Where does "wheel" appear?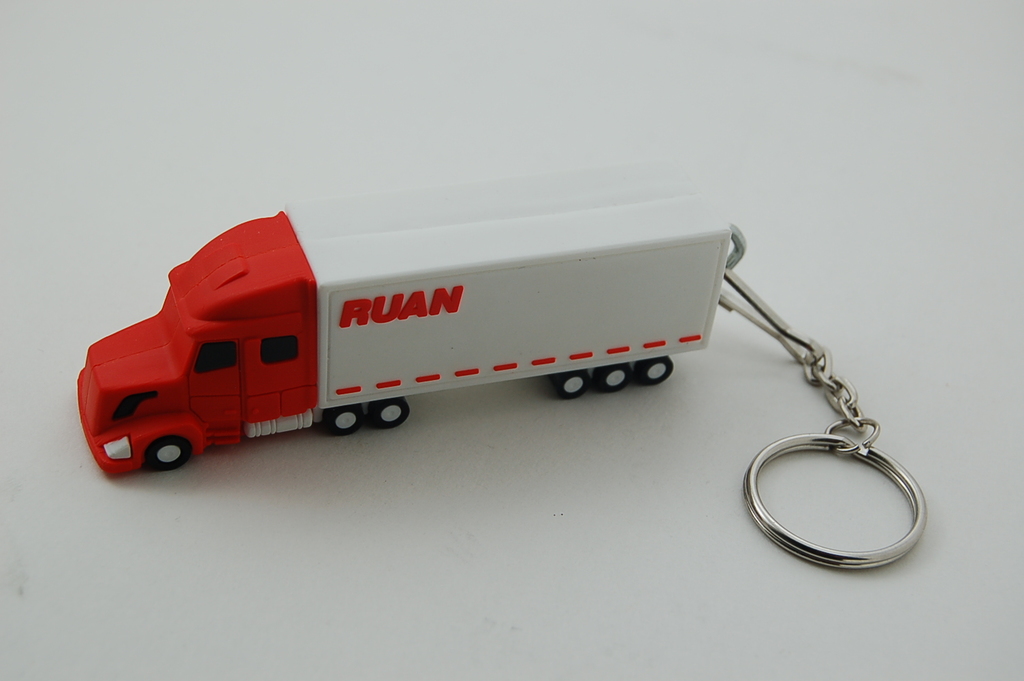
Appears at rect(639, 359, 673, 385).
